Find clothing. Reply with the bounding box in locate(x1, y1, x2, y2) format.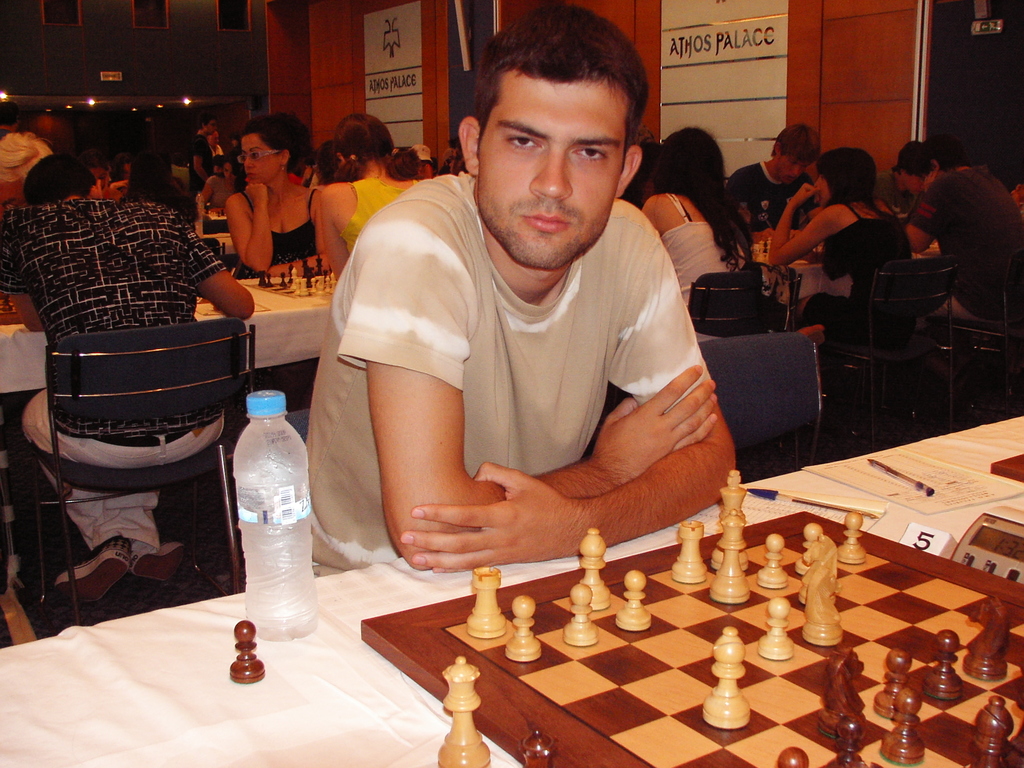
locate(331, 178, 417, 245).
